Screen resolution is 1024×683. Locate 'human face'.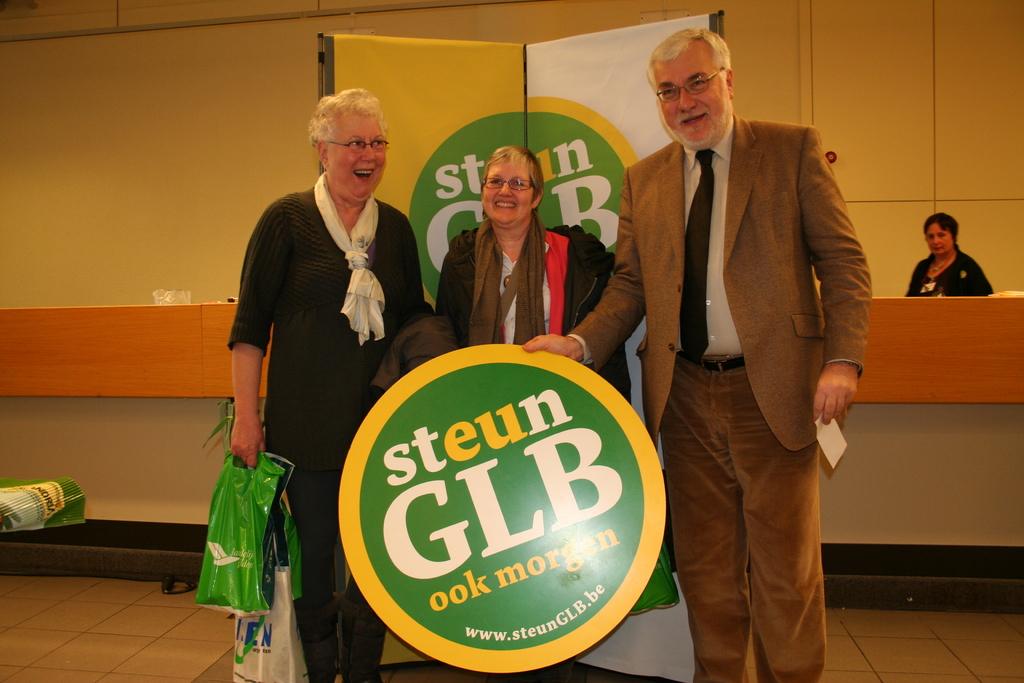
657 51 729 149.
